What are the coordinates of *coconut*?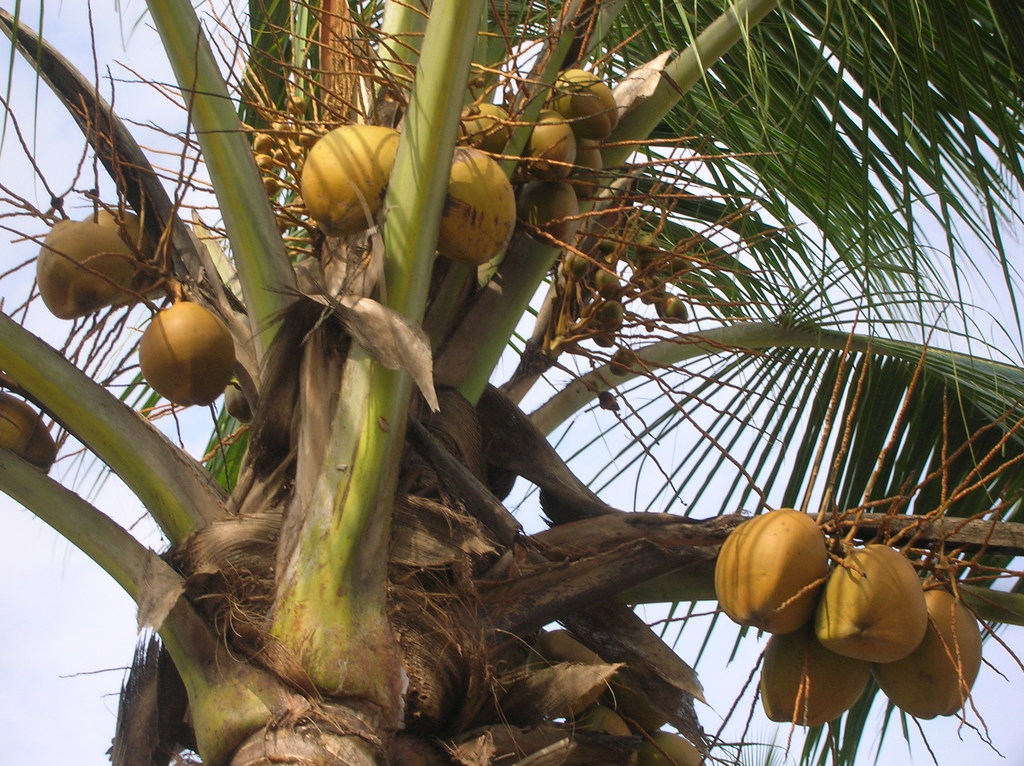
BBox(561, 703, 637, 765).
